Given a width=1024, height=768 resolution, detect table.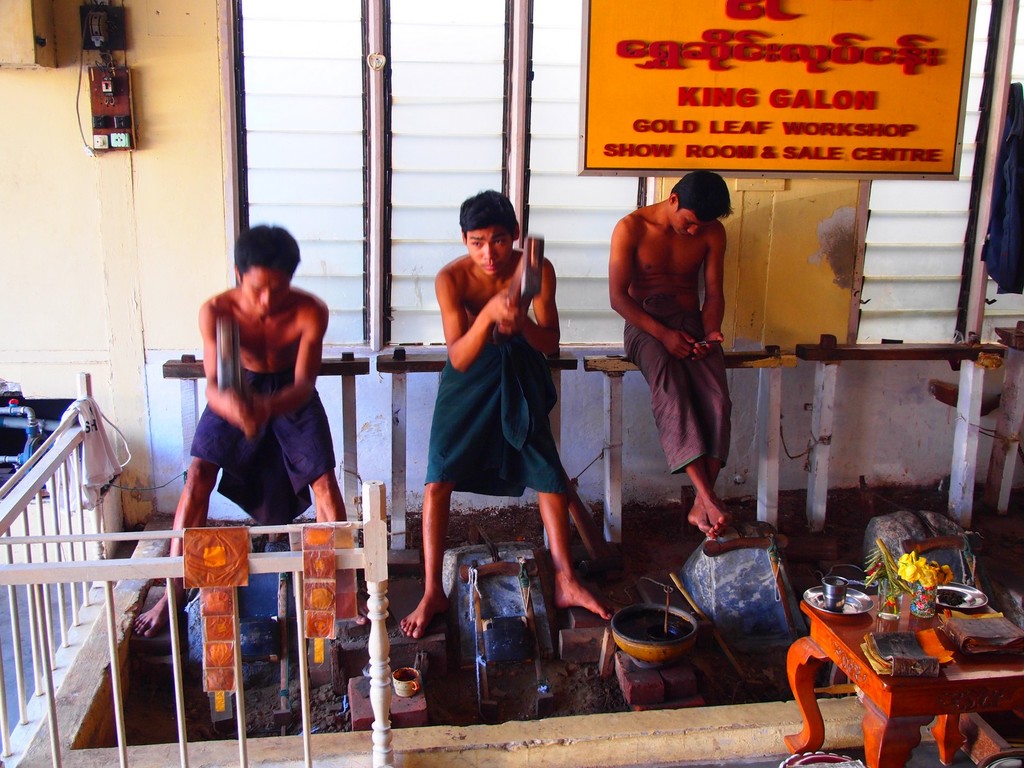
[left=769, top=566, right=1013, bottom=753].
